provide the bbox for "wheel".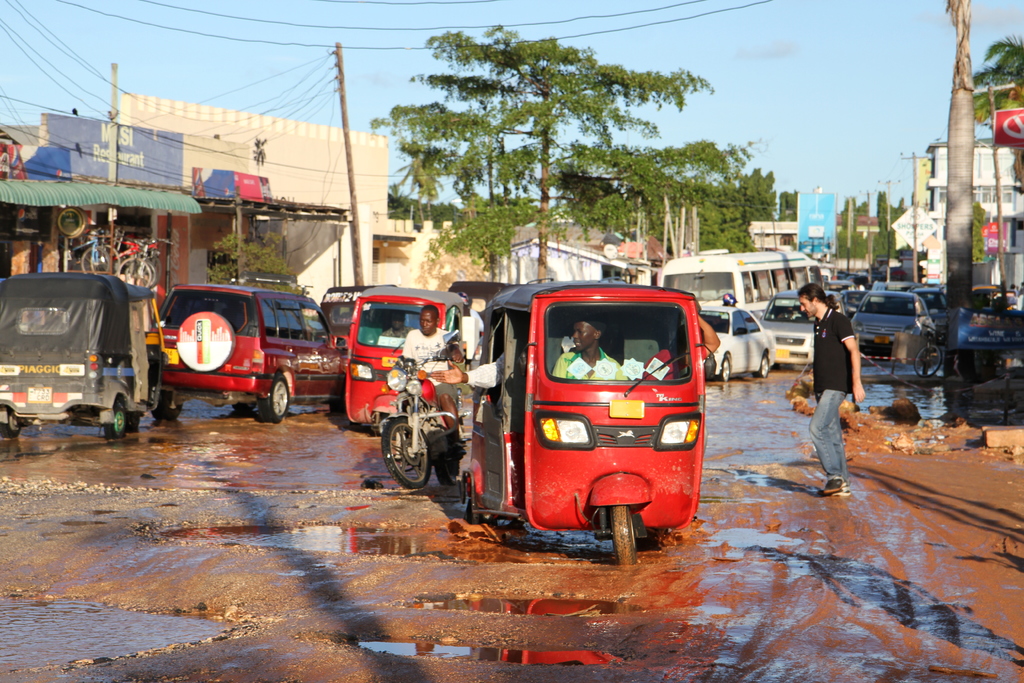
<region>717, 351, 732, 380</region>.
